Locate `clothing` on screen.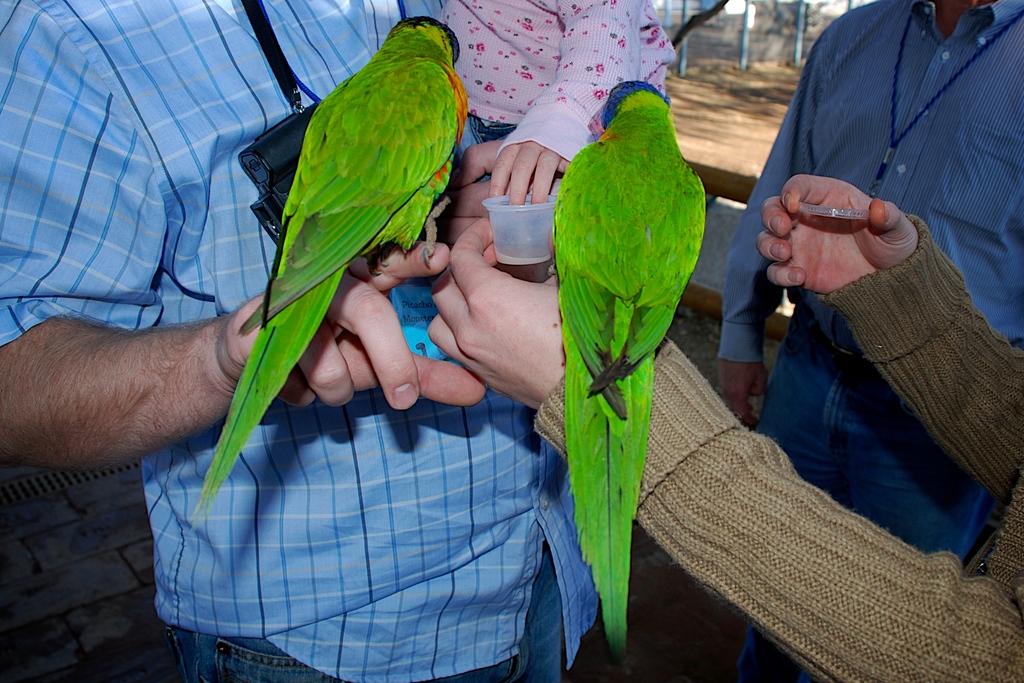
On screen at locate(538, 207, 1020, 682).
